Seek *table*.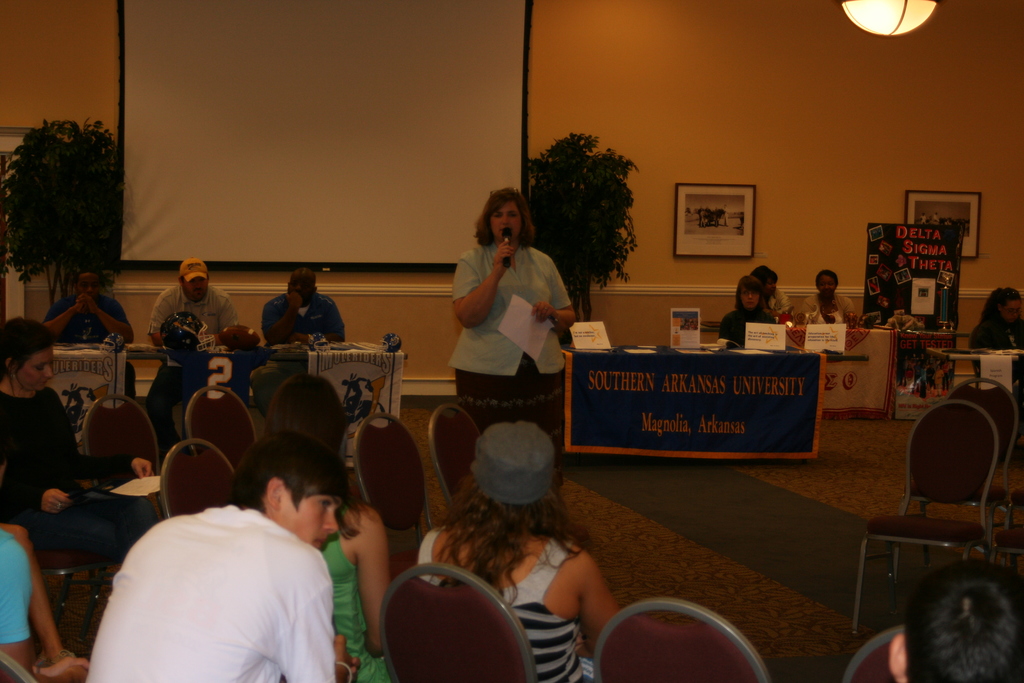
43:325:408:413.
